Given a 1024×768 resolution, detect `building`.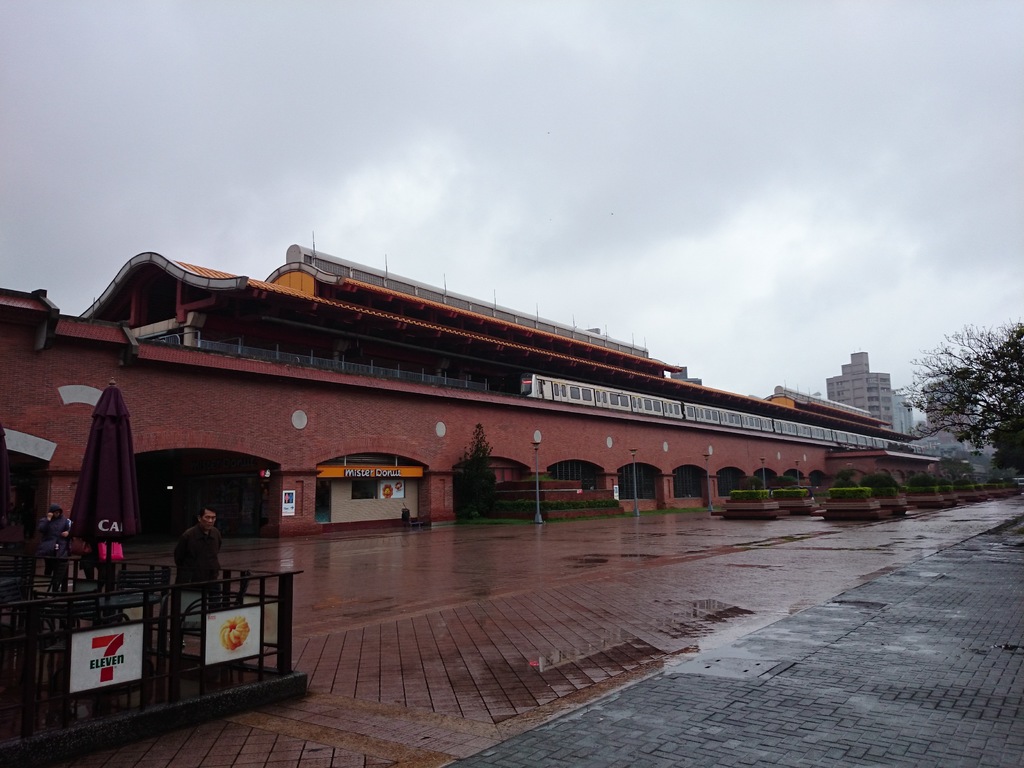
{"x1": 828, "y1": 351, "x2": 908, "y2": 435}.
